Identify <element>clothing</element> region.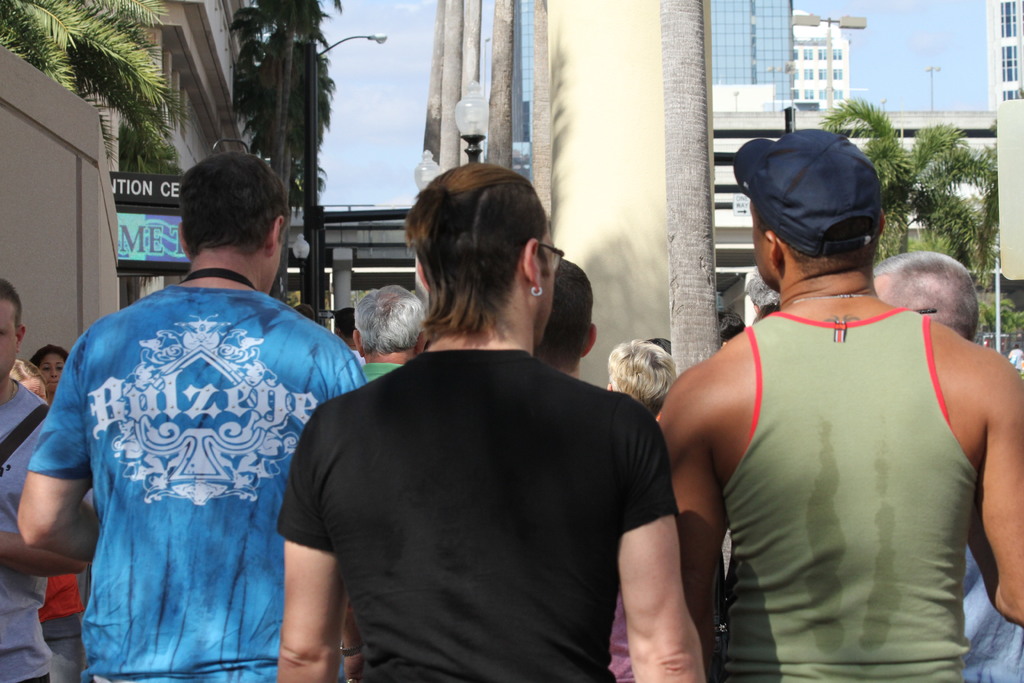
Region: bbox=[37, 575, 82, 682].
